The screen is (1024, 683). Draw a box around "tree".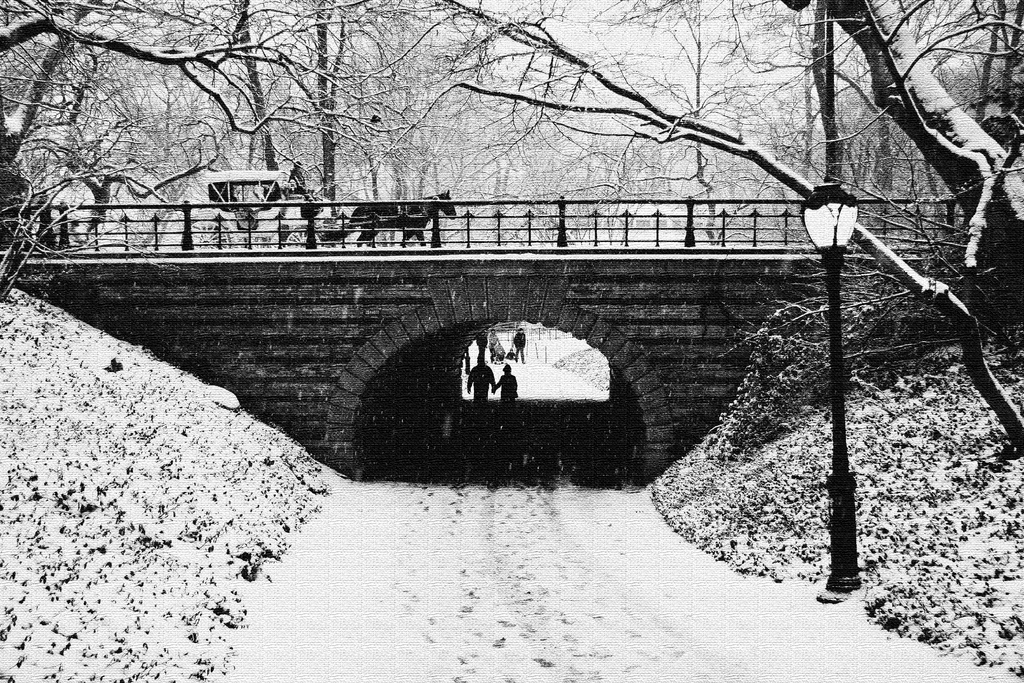
(left=0, top=0, right=505, bottom=304).
